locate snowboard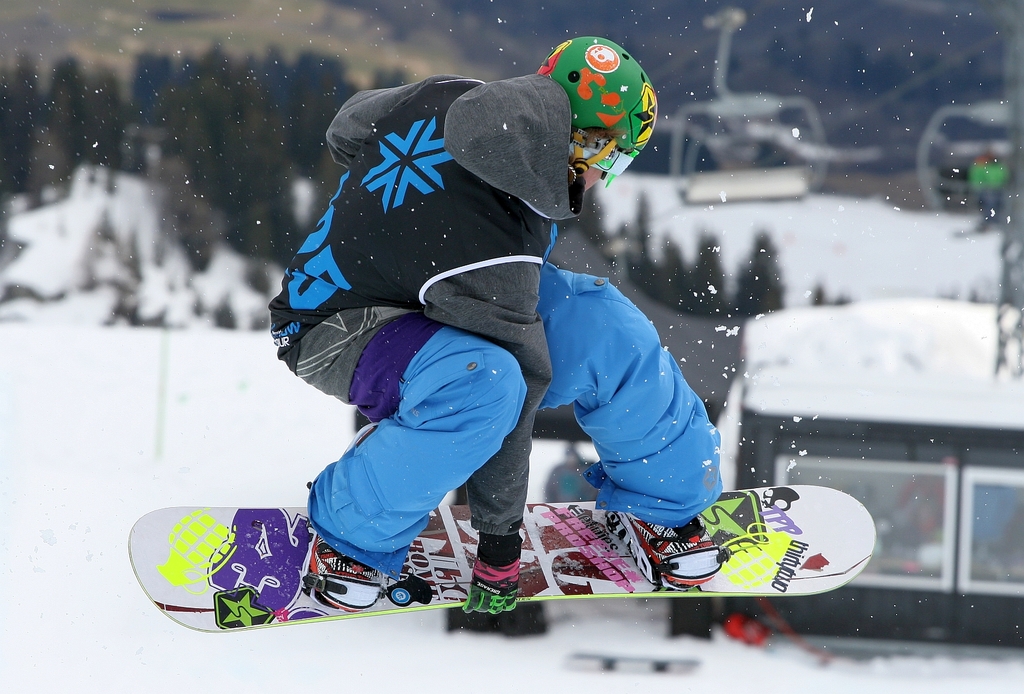
bbox=[127, 485, 876, 633]
